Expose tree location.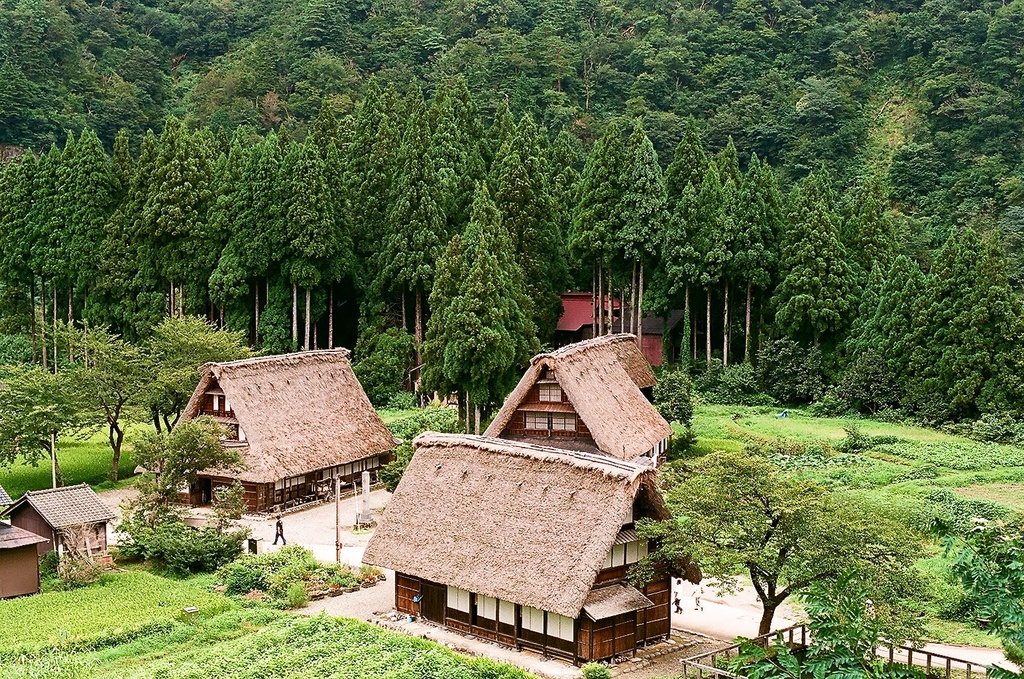
Exposed at x1=50 y1=143 x2=64 y2=321.
